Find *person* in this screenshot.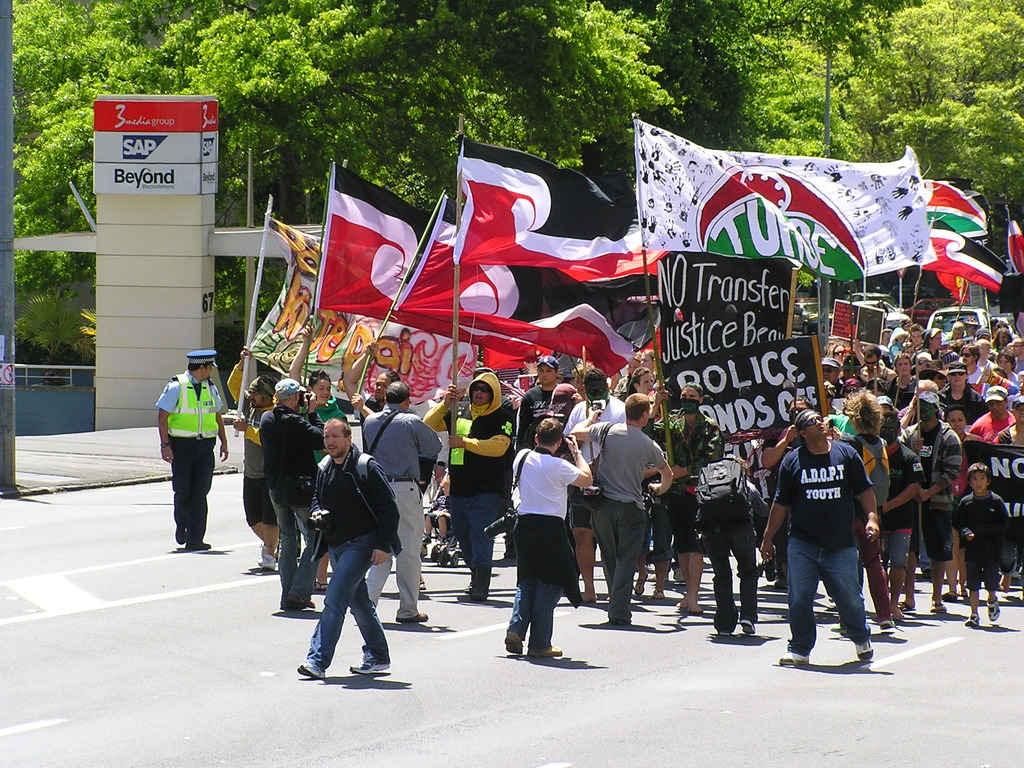
The bounding box for *person* is detection(162, 349, 230, 554).
